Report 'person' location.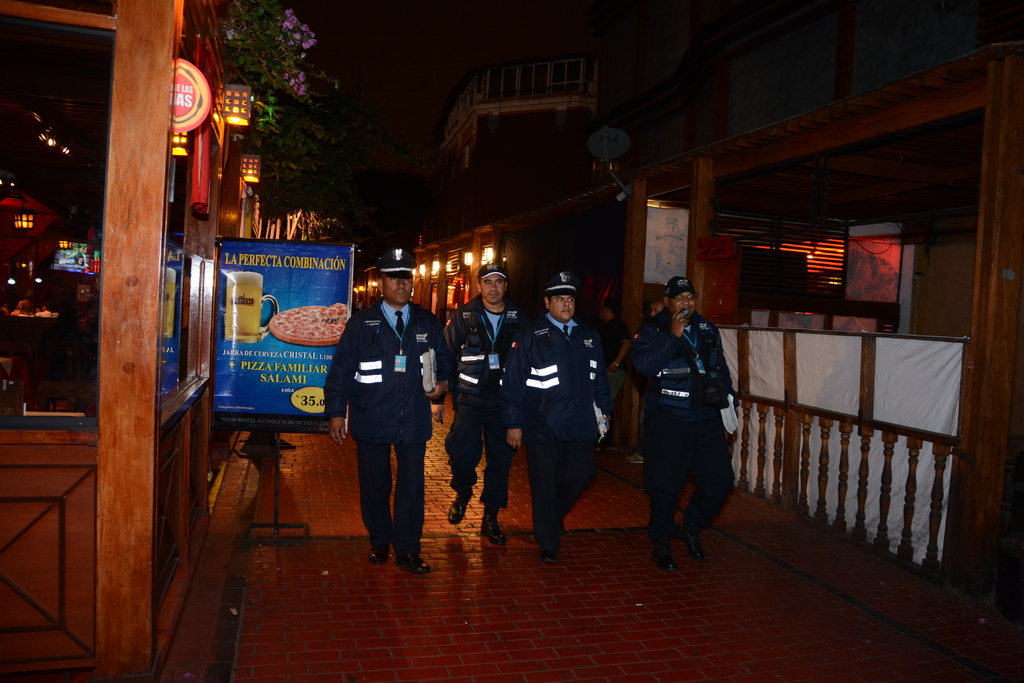
Report: (left=440, top=266, right=522, bottom=542).
